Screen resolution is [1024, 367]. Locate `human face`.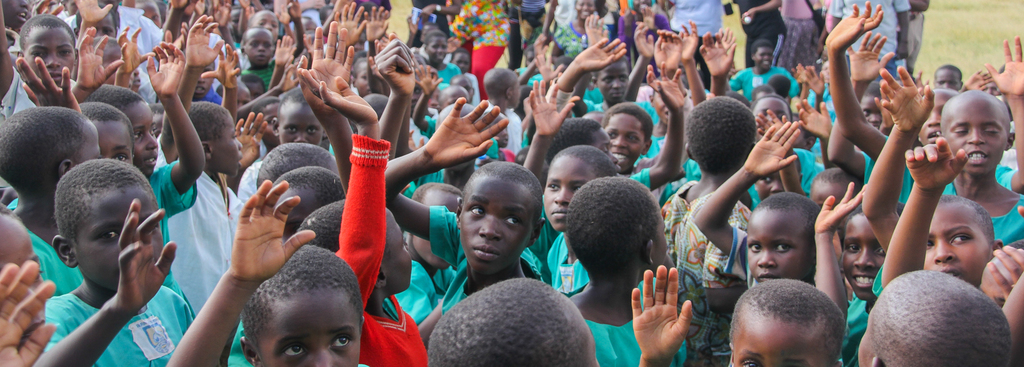
<bbox>582, 318, 602, 366</bbox>.
